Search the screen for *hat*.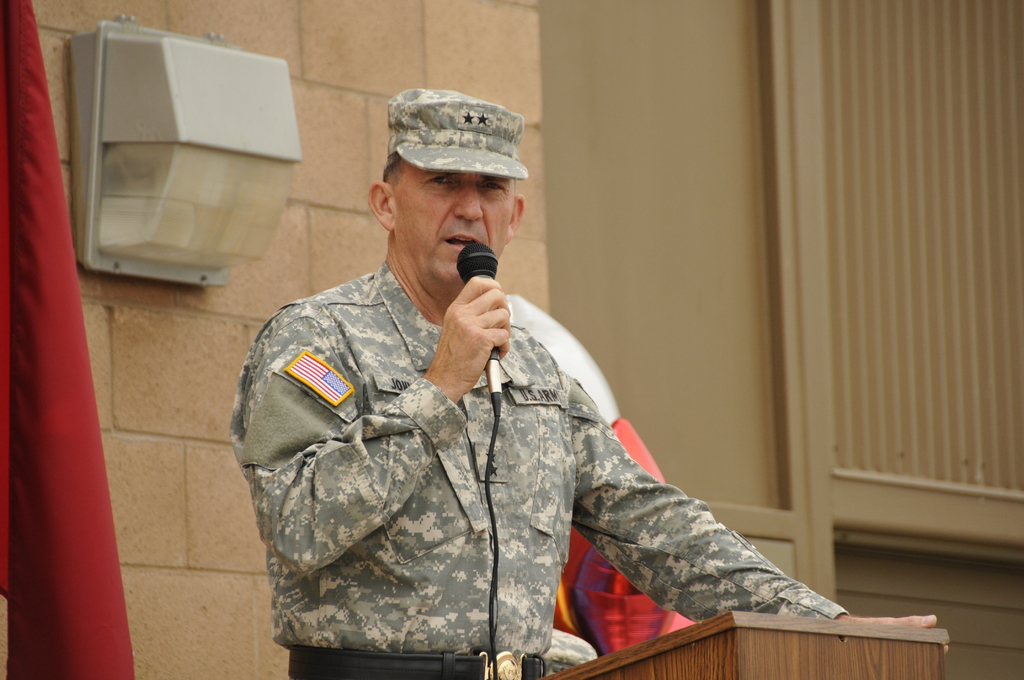
Found at pyautogui.locateOnScreen(387, 88, 531, 182).
